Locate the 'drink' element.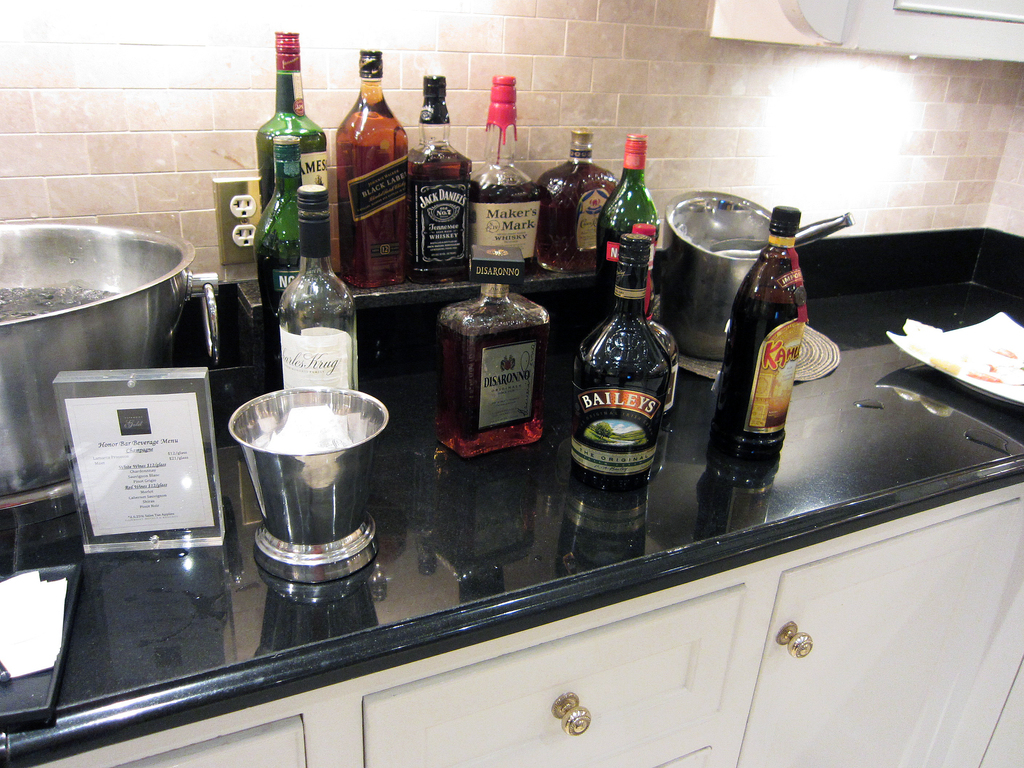
Element bbox: bbox=(472, 77, 526, 276).
